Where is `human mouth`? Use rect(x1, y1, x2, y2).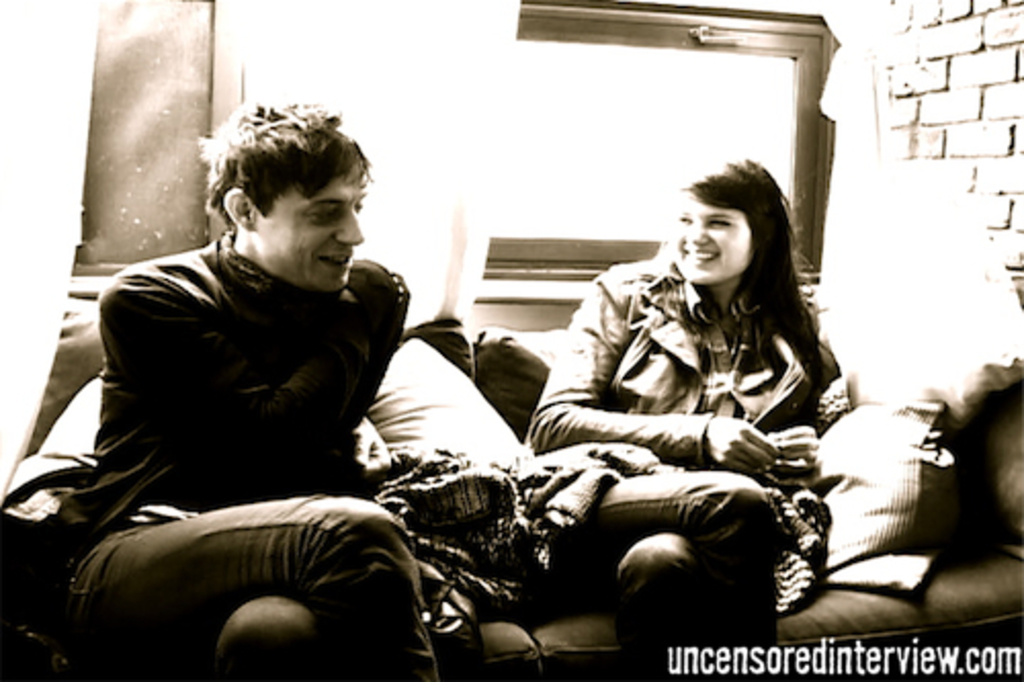
rect(319, 242, 358, 260).
